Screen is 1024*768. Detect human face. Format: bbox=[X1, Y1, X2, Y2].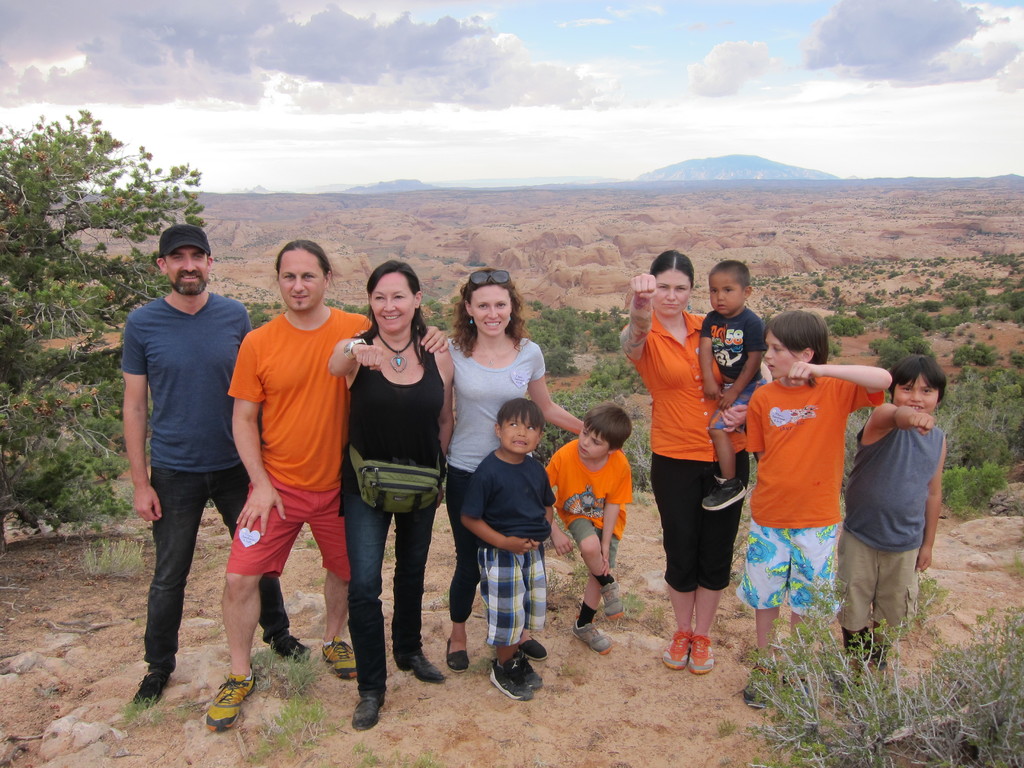
bbox=[760, 324, 803, 379].
